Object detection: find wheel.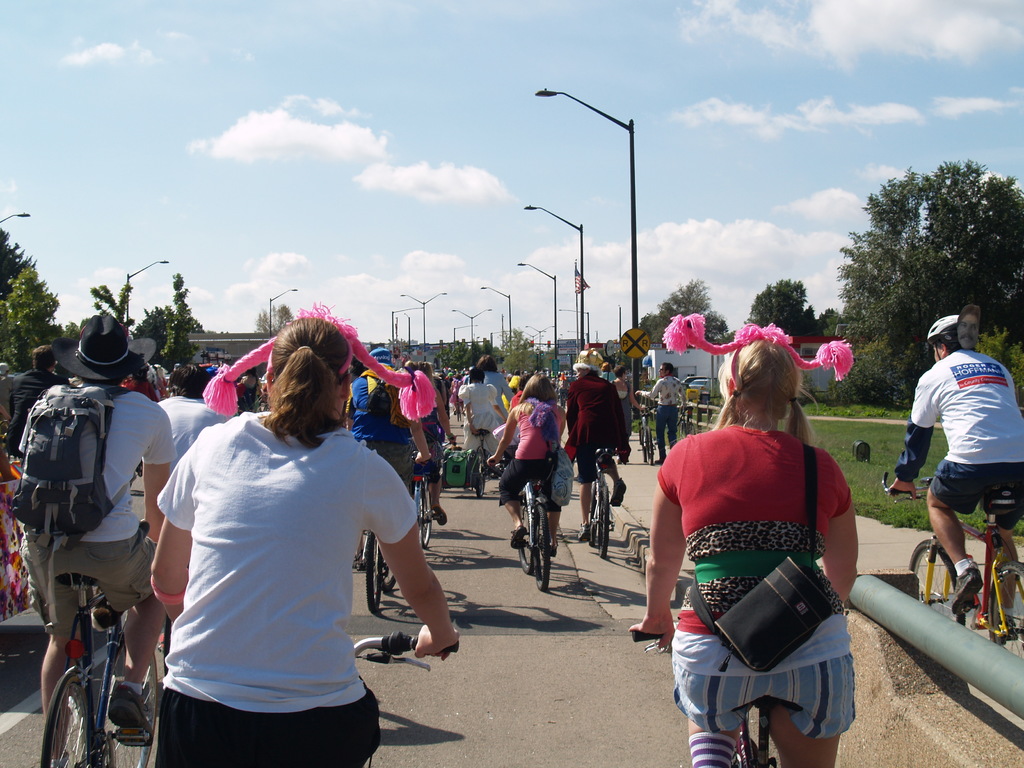
detection(100, 628, 170, 767).
